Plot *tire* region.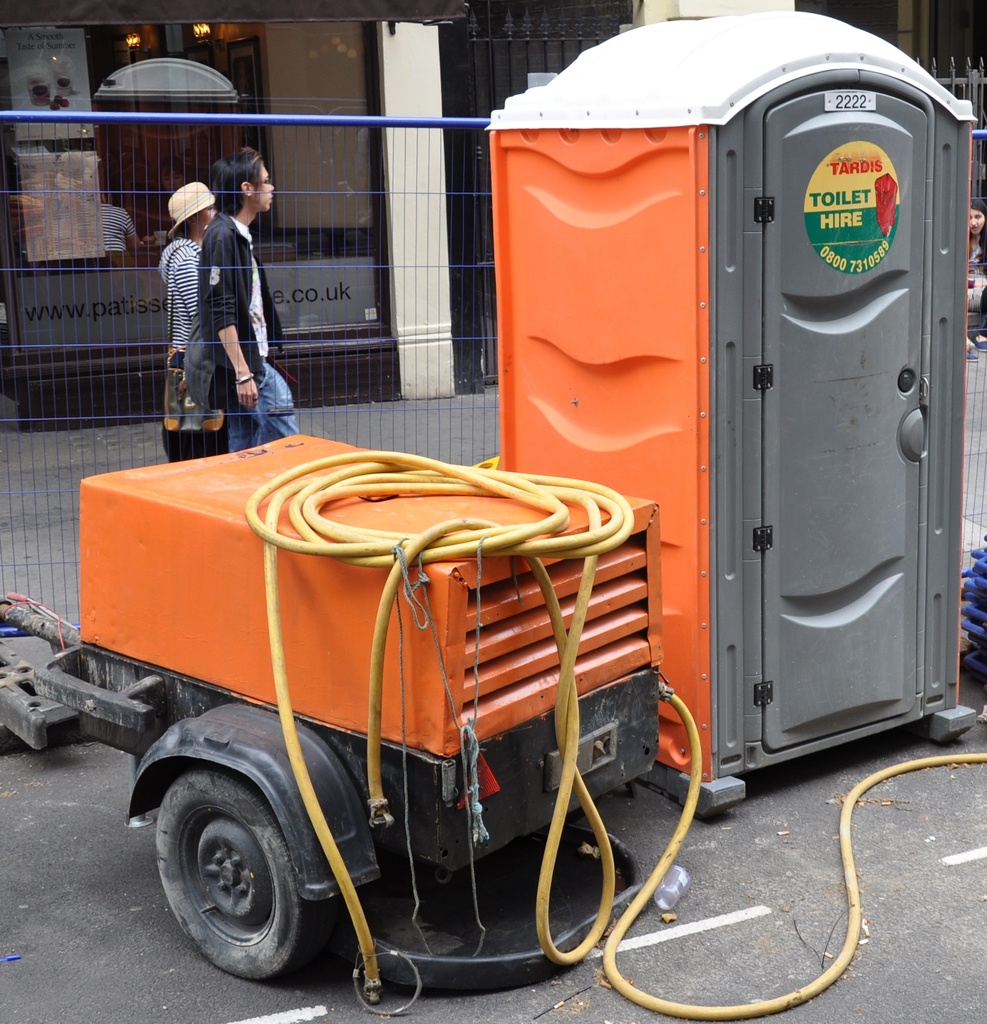
Plotted at <region>131, 728, 310, 969</region>.
